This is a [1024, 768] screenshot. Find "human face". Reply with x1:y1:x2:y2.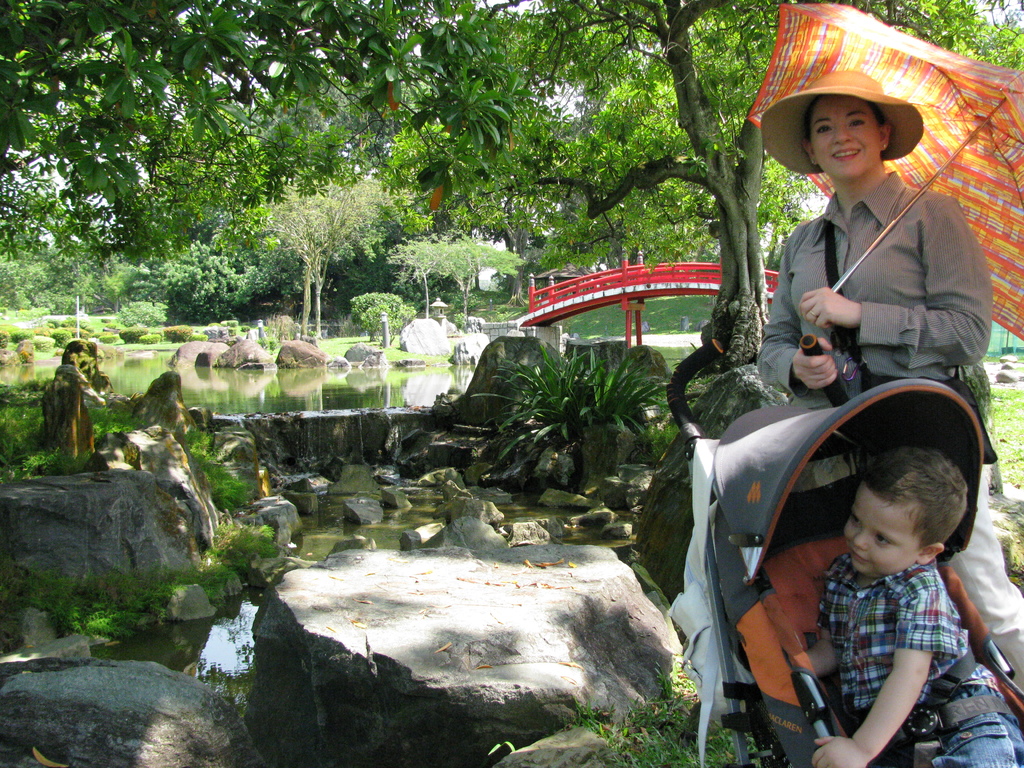
806:99:885:186.
